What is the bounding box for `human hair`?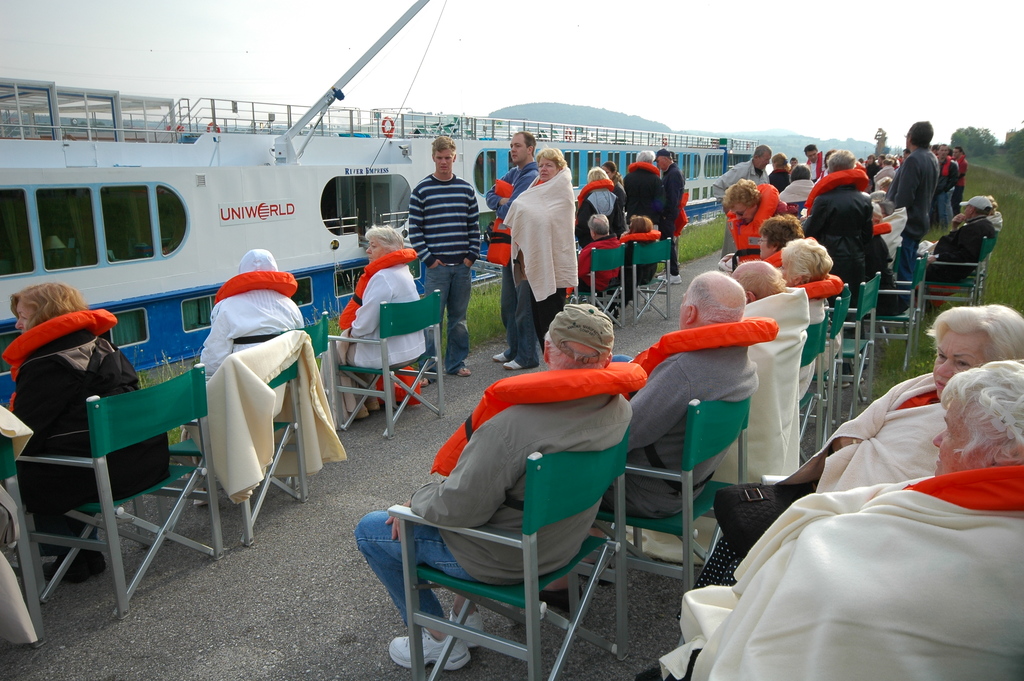
[x1=429, y1=136, x2=463, y2=160].
